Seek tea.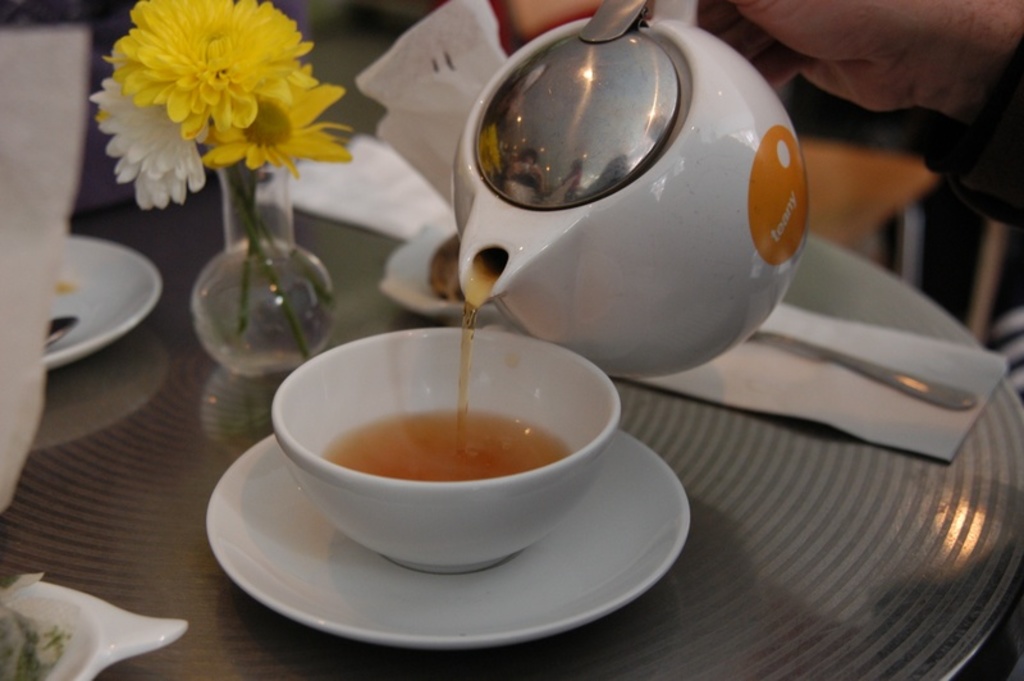
left=328, top=412, right=571, bottom=484.
